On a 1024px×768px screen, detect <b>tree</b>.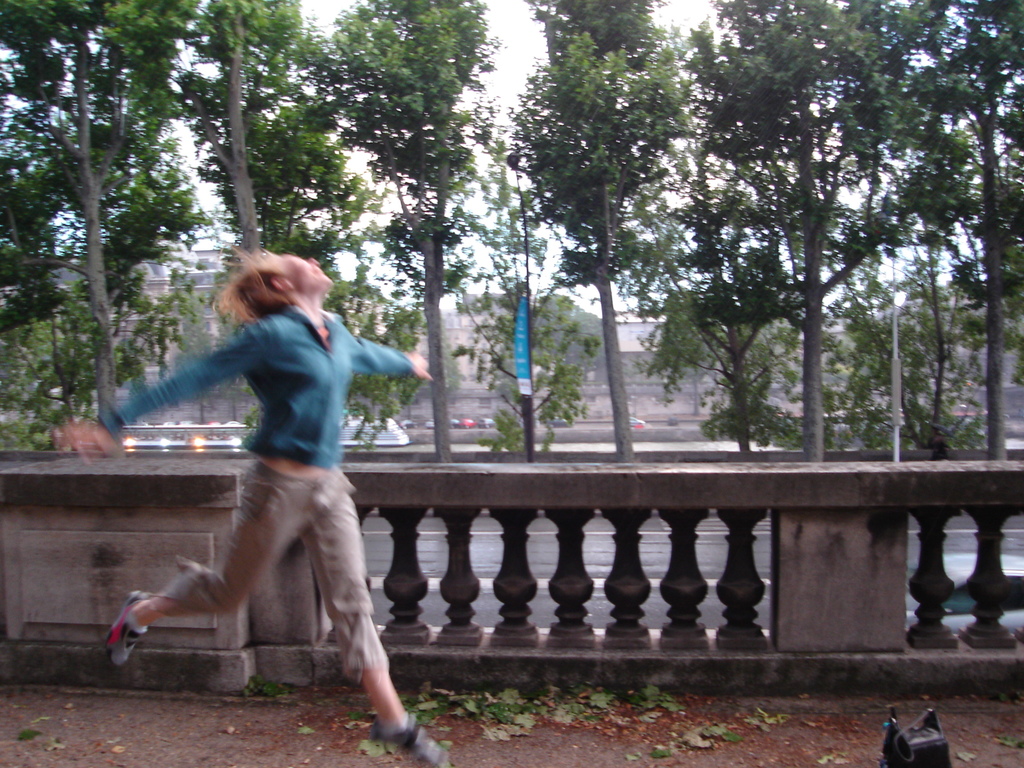
bbox=[911, 0, 1023, 463].
